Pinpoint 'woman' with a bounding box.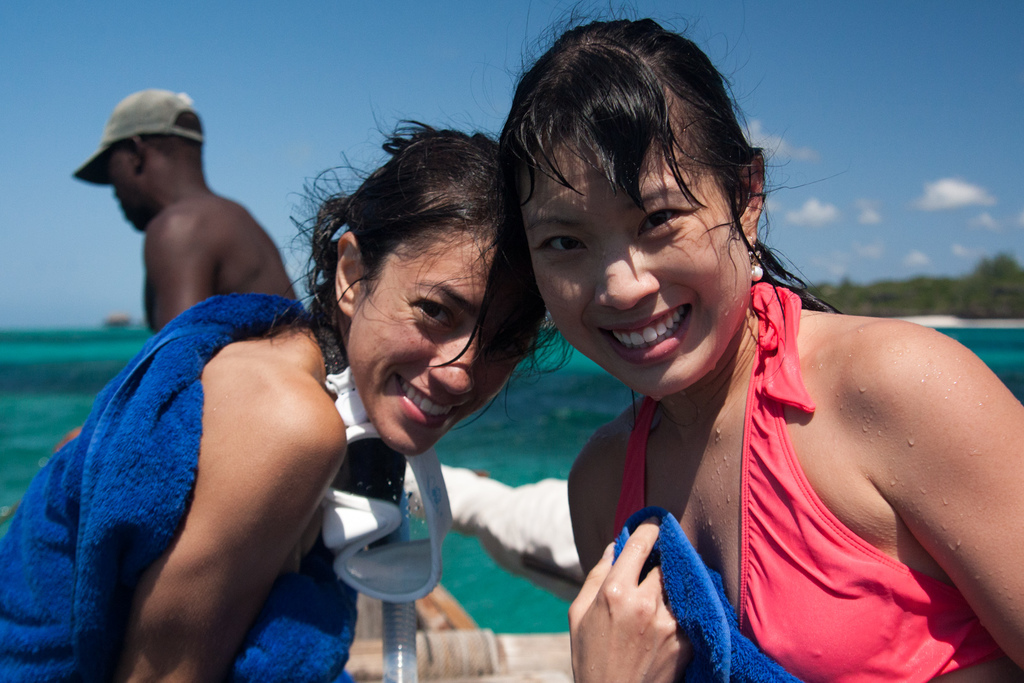
region(455, 72, 980, 677).
